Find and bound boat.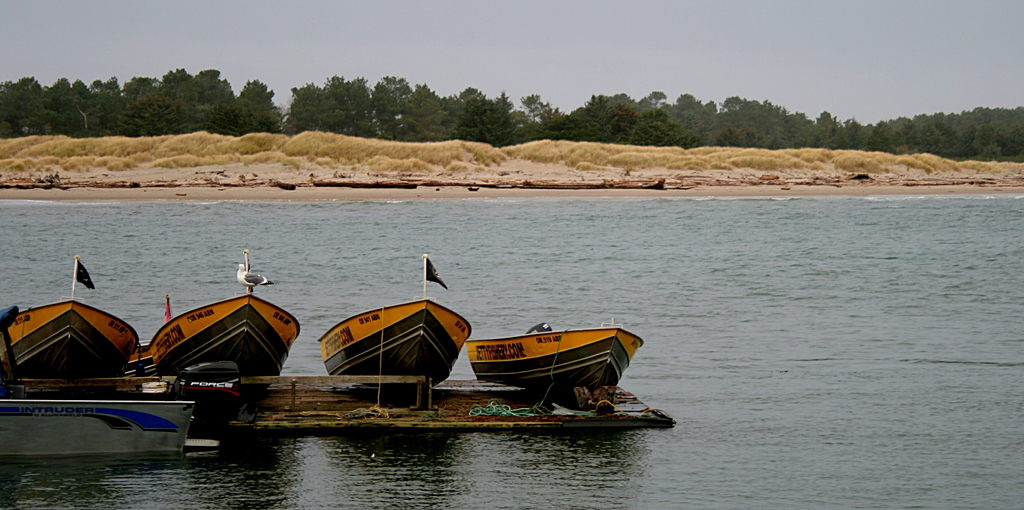
Bound: x1=0 y1=259 x2=134 y2=380.
